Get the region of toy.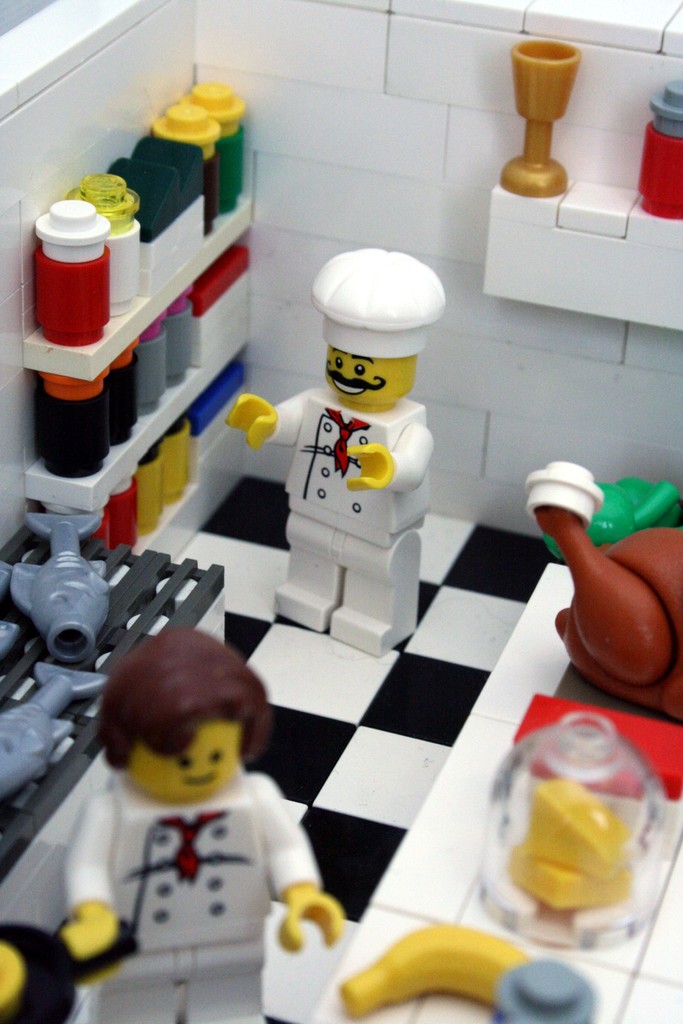
25,196,116,351.
